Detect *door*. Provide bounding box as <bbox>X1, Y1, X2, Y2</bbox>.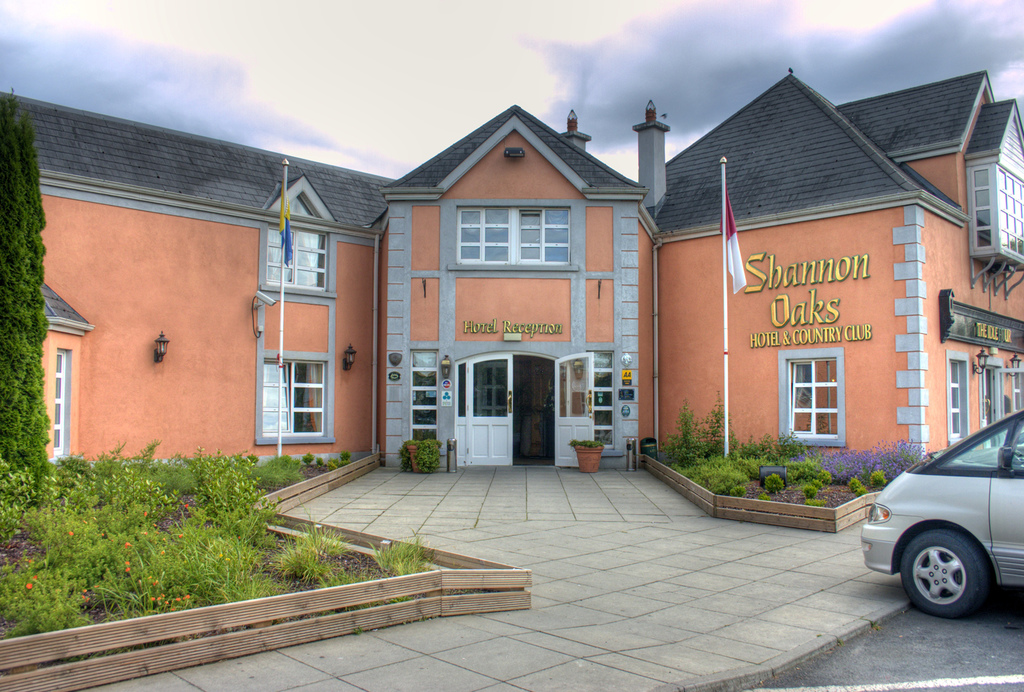
<bbox>546, 345, 602, 467</bbox>.
